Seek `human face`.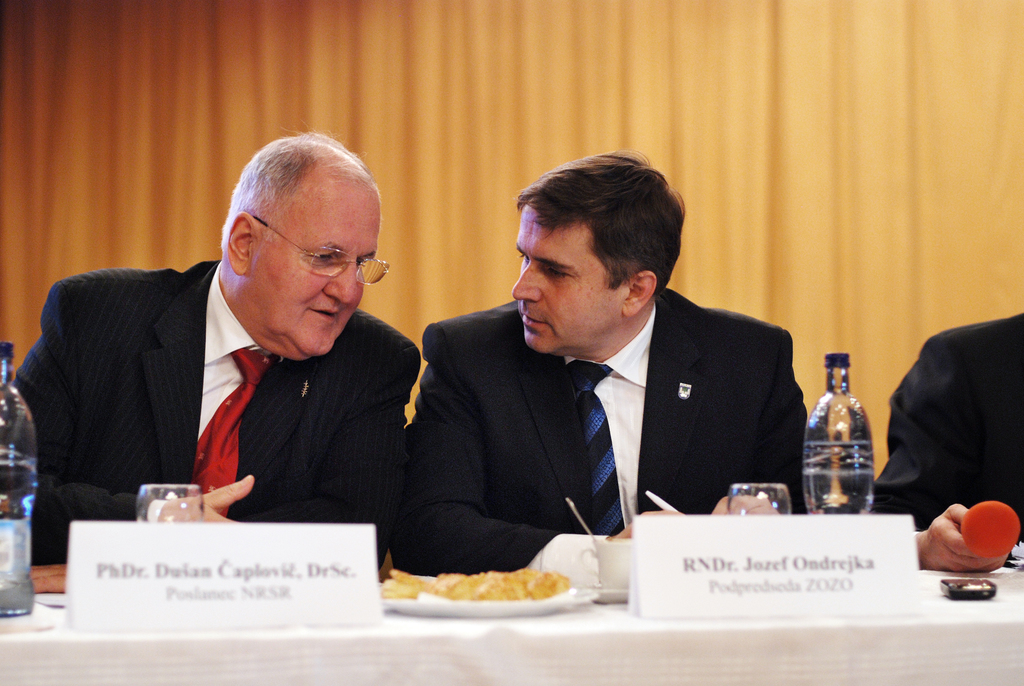
crop(245, 190, 388, 353).
